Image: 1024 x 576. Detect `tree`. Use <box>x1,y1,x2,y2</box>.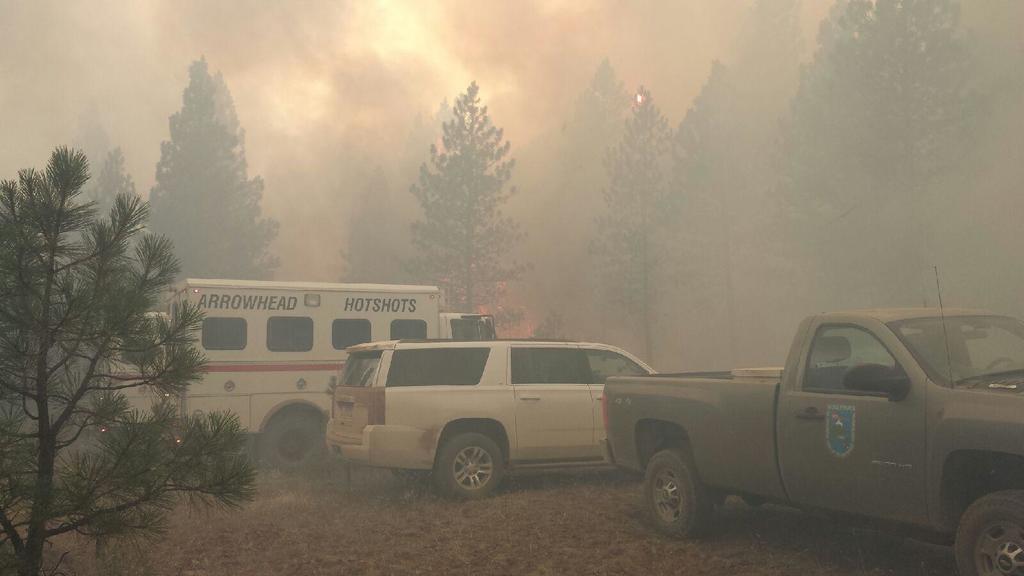
<box>86,142,159,280</box>.
